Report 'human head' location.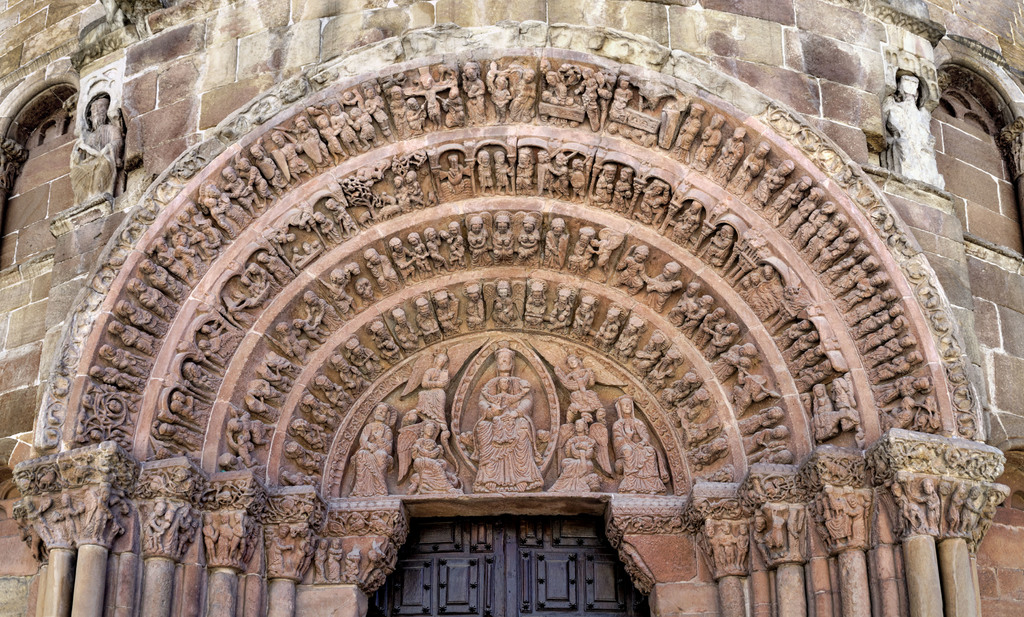
Report: 492, 148, 504, 163.
